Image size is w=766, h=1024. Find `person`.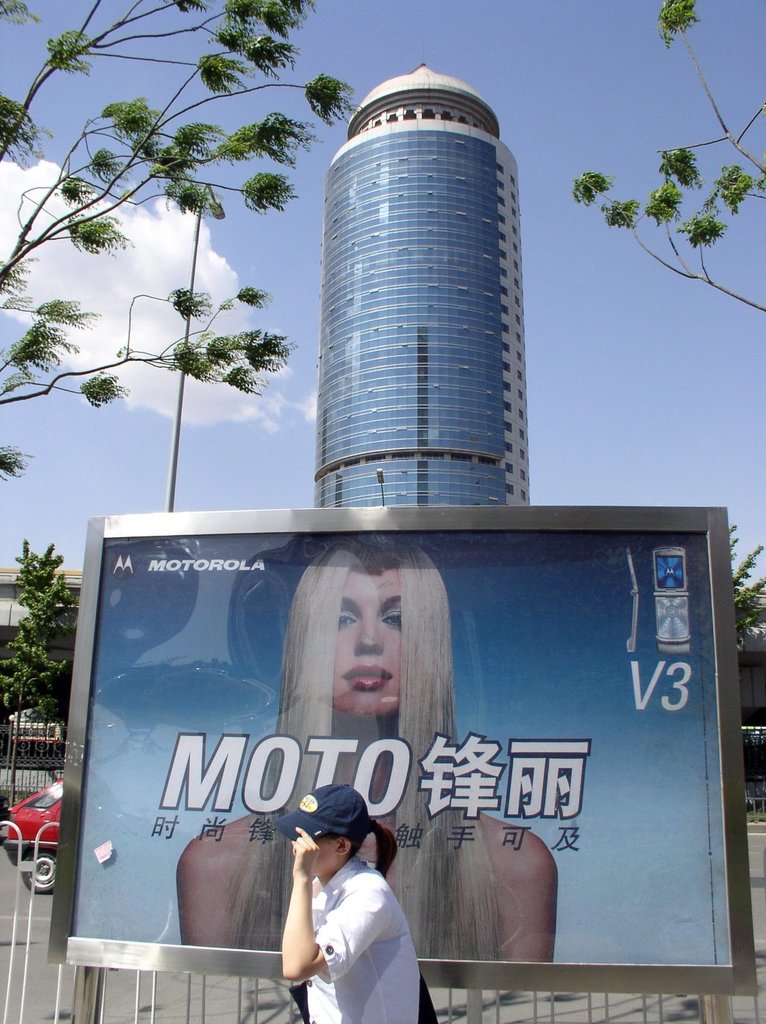
bbox=(174, 527, 559, 964).
